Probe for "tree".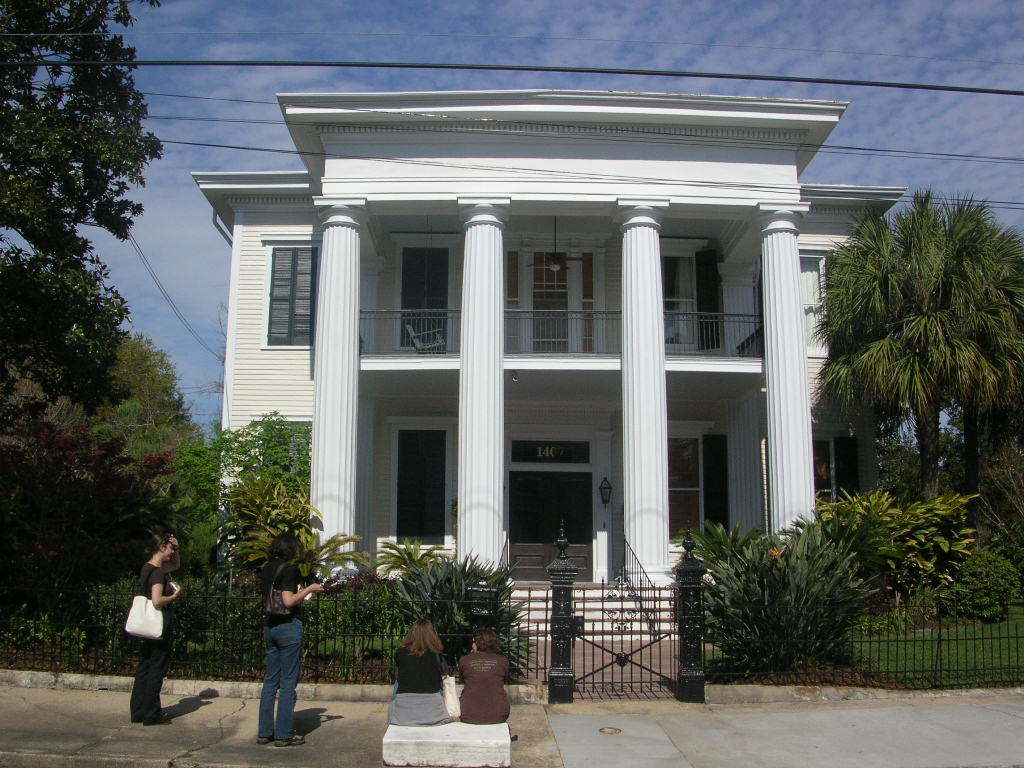
Probe result: pyautogui.locateOnScreen(185, 408, 314, 542).
